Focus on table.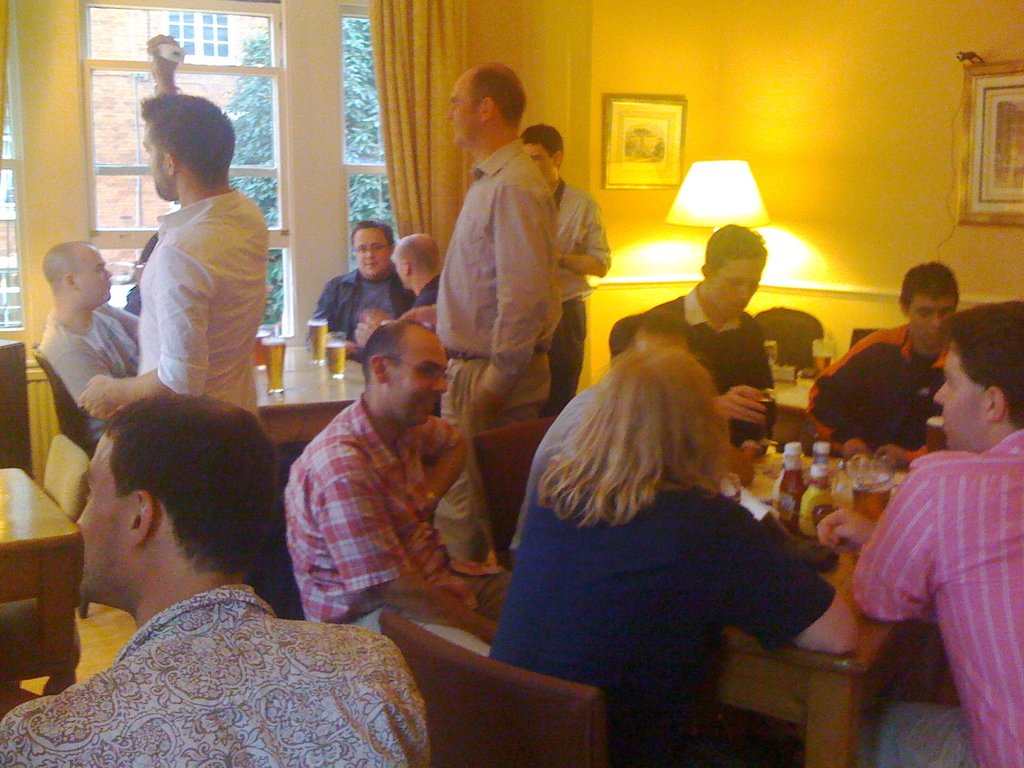
Focused at {"left": 0, "top": 472, "right": 86, "bottom": 694}.
